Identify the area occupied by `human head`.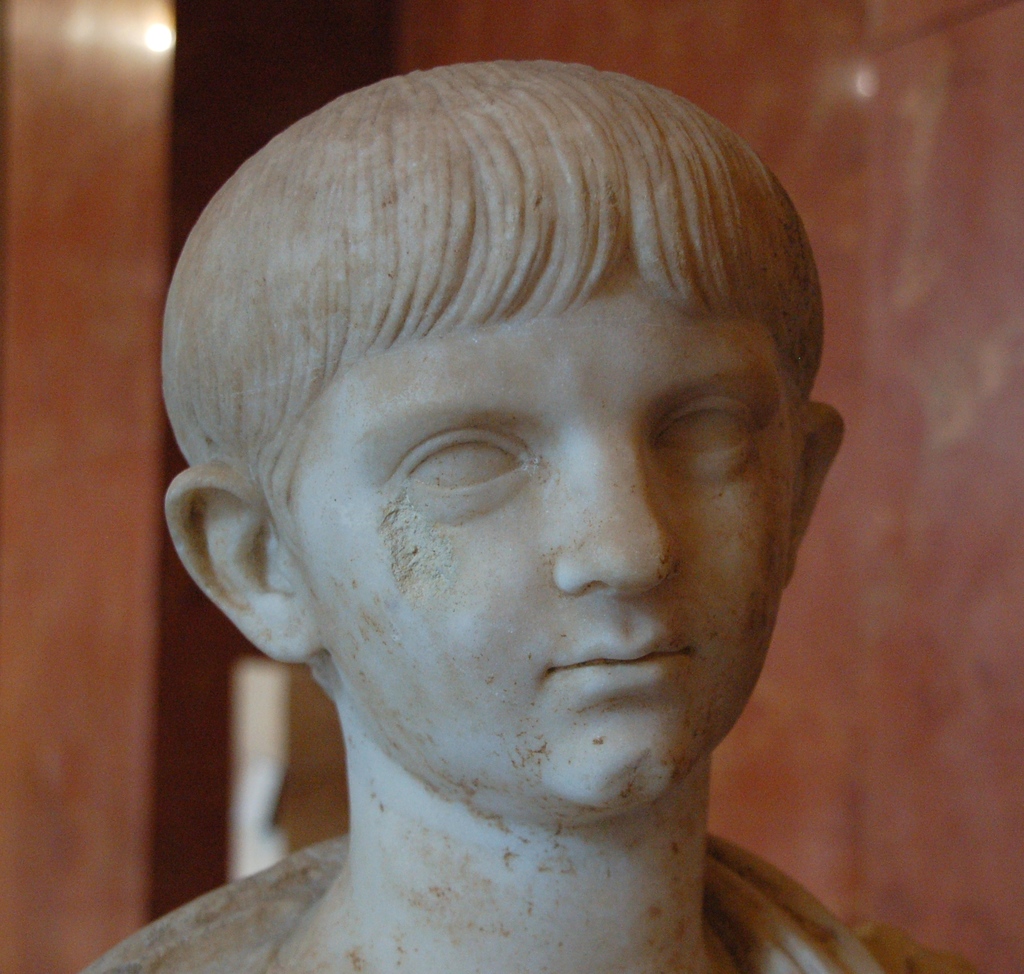
Area: (172, 48, 822, 823).
